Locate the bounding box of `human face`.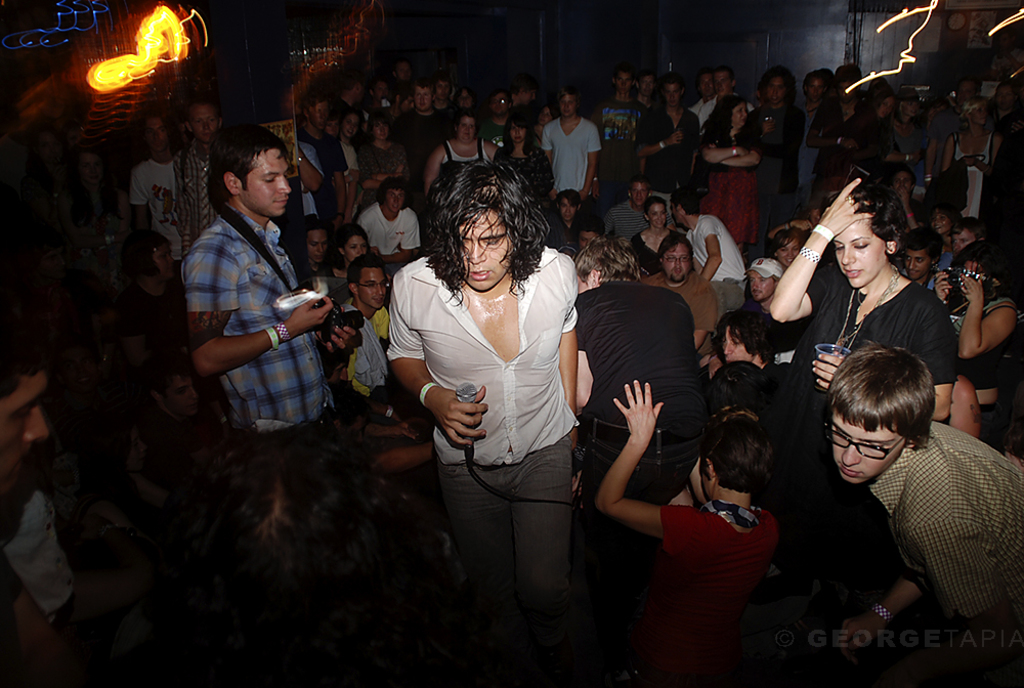
Bounding box: locate(247, 148, 290, 219).
